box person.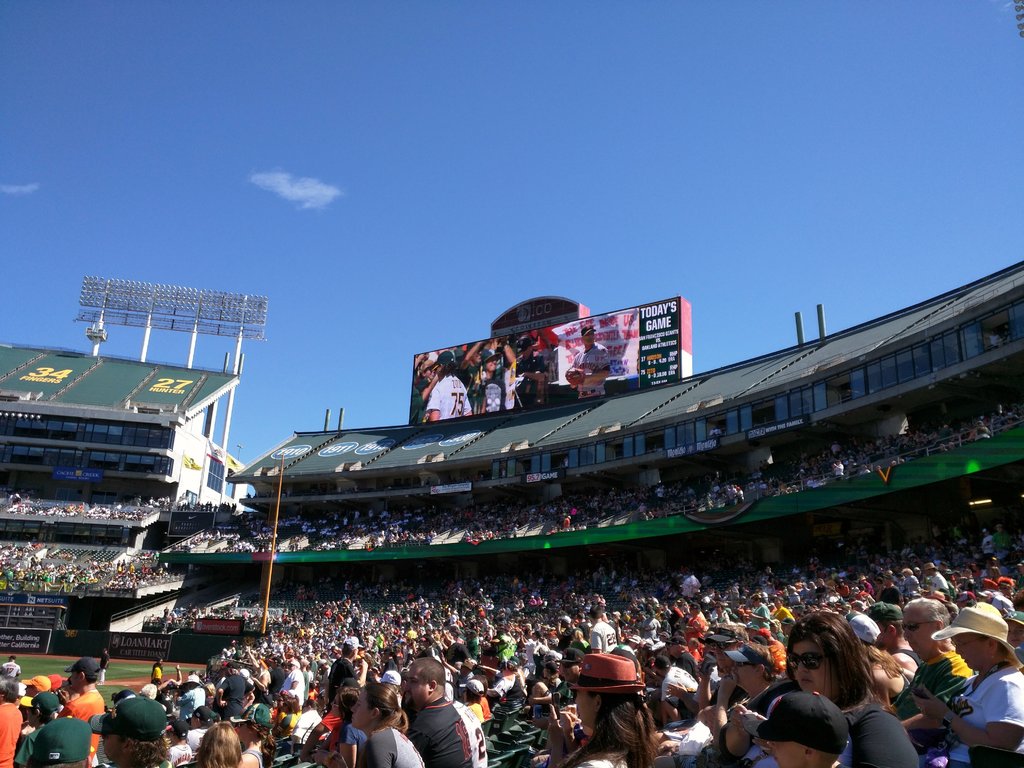
left=56, top=658, right=109, bottom=764.
